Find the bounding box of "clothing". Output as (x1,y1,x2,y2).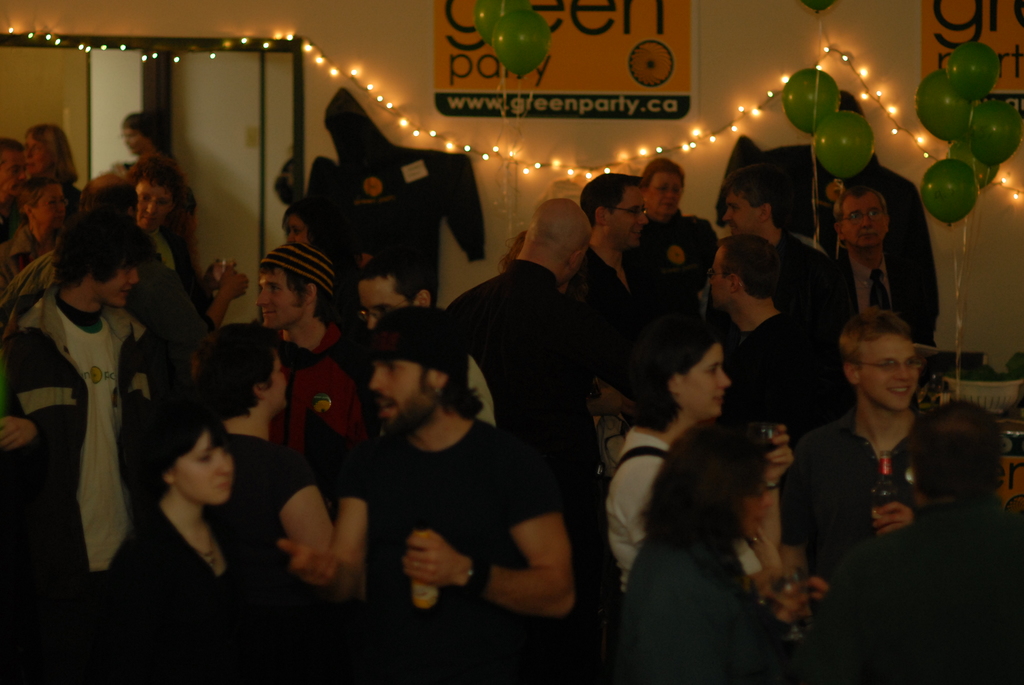
(790,408,954,615).
